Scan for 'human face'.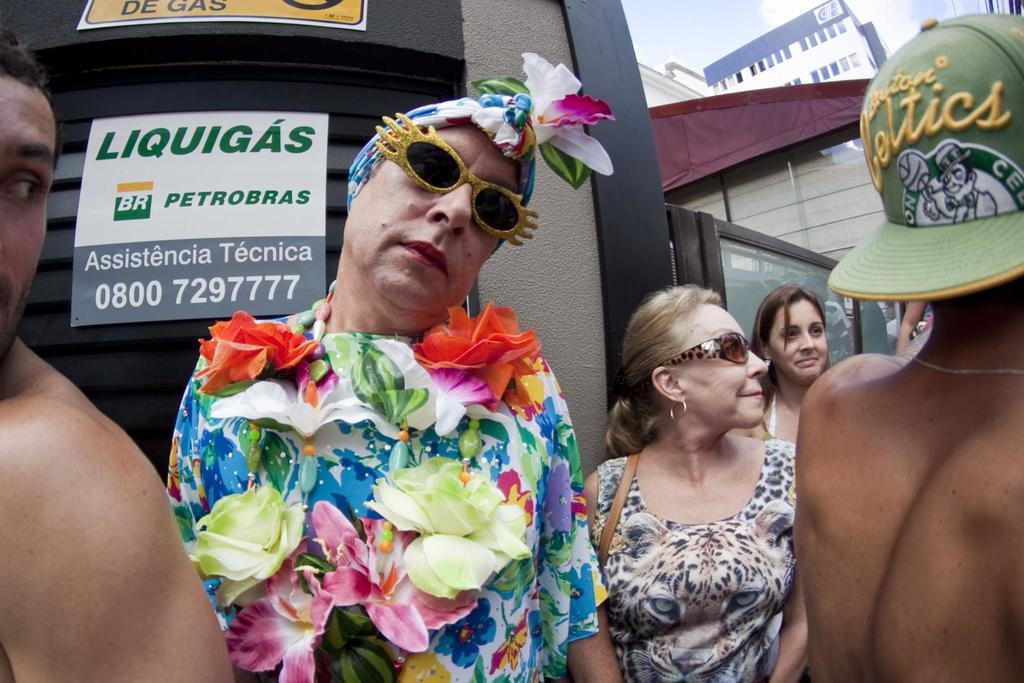
Scan result: [696, 307, 764, 429].
